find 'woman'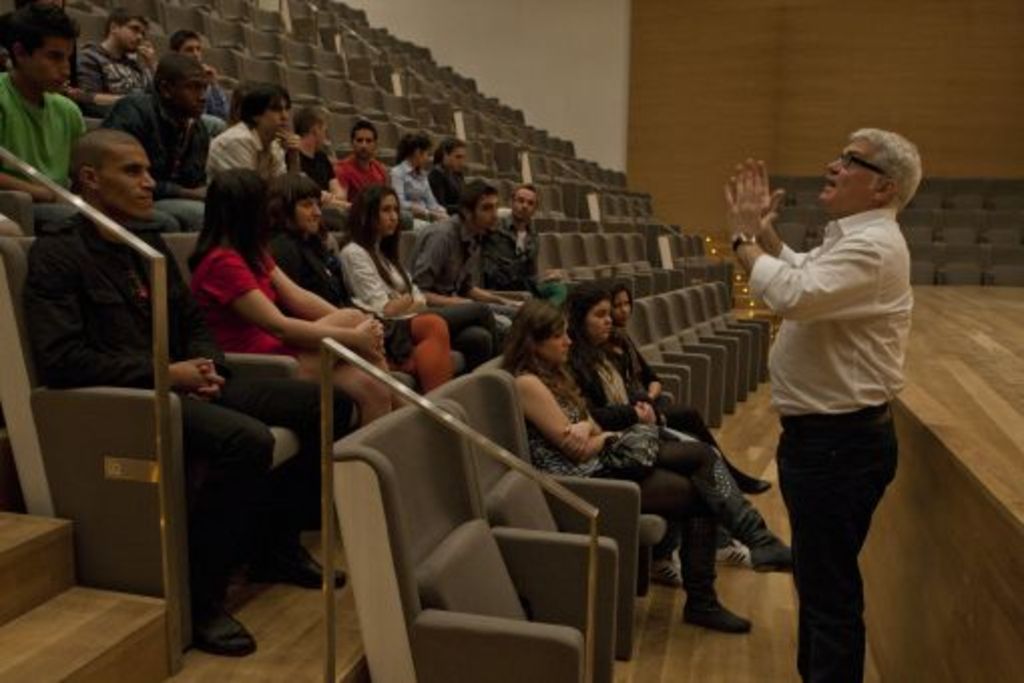
{"x1": 253, "y1": 177, "x2": 454, "y2": 394}
